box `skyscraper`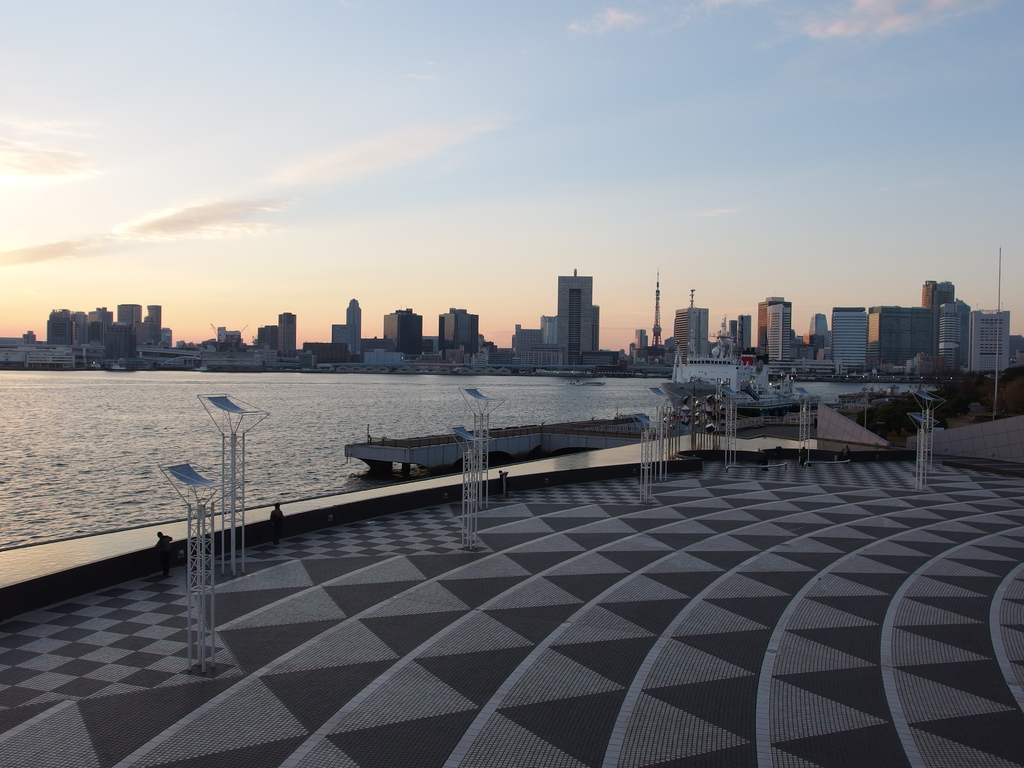
[x1=931, y1=282, x2=953, y2=309]
